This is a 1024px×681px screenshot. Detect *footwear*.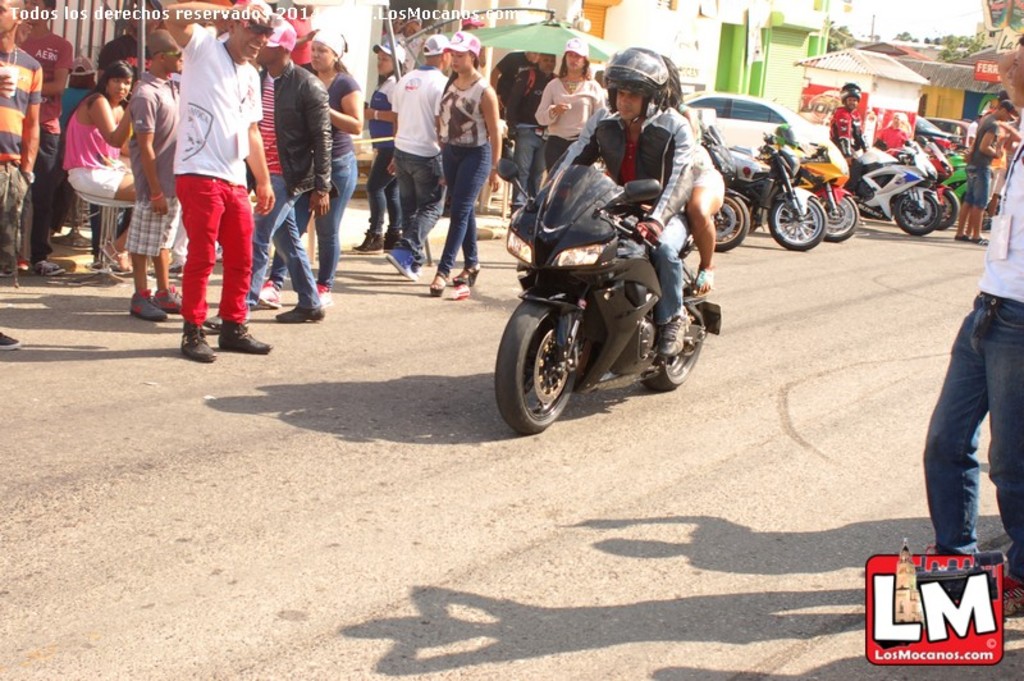
125/291/168/321.
